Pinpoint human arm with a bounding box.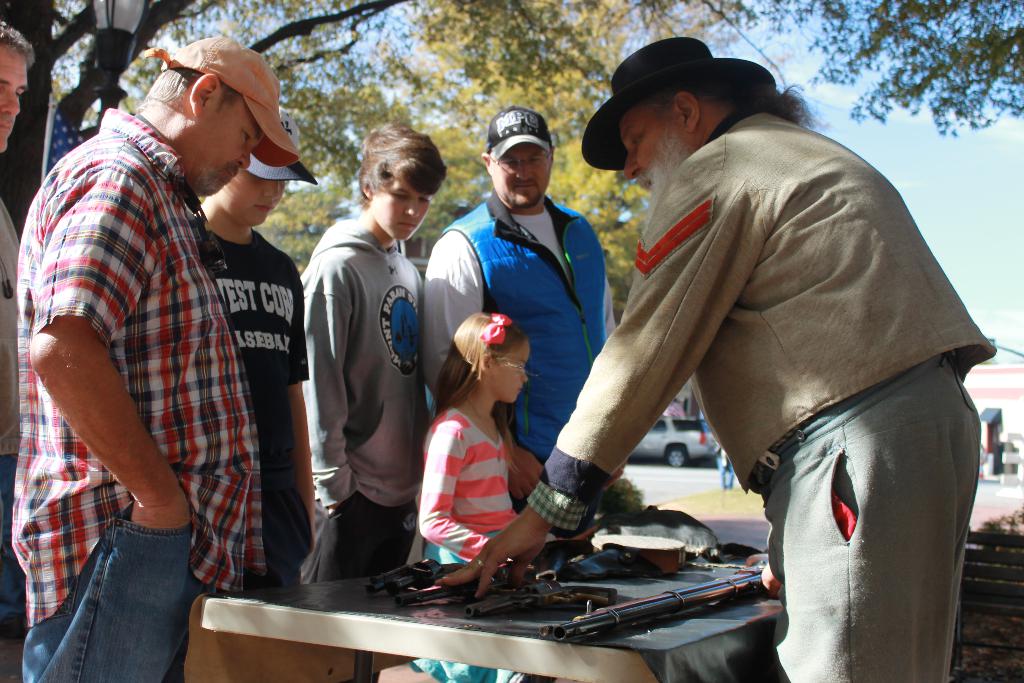
[x1=422, y1=220, x2=545, y2=496].
